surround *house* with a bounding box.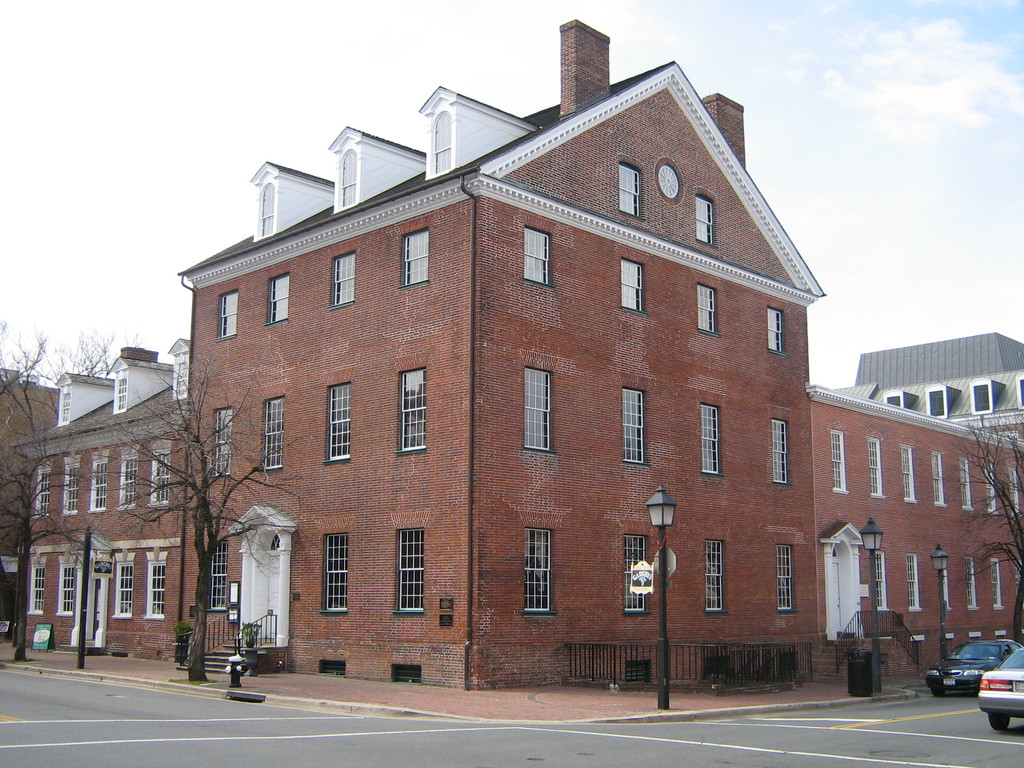
bbox(180, 18, 822, 692).
